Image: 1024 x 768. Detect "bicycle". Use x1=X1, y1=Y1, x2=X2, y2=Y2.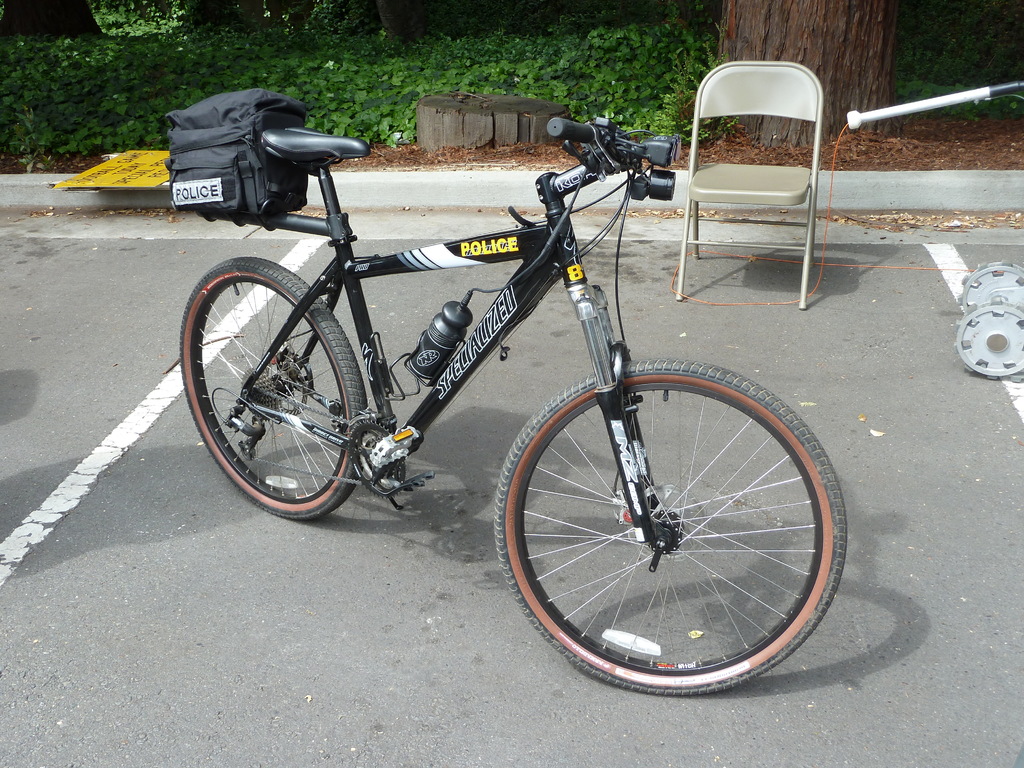
x1=189, y1=60, x2=831, y2=638.
